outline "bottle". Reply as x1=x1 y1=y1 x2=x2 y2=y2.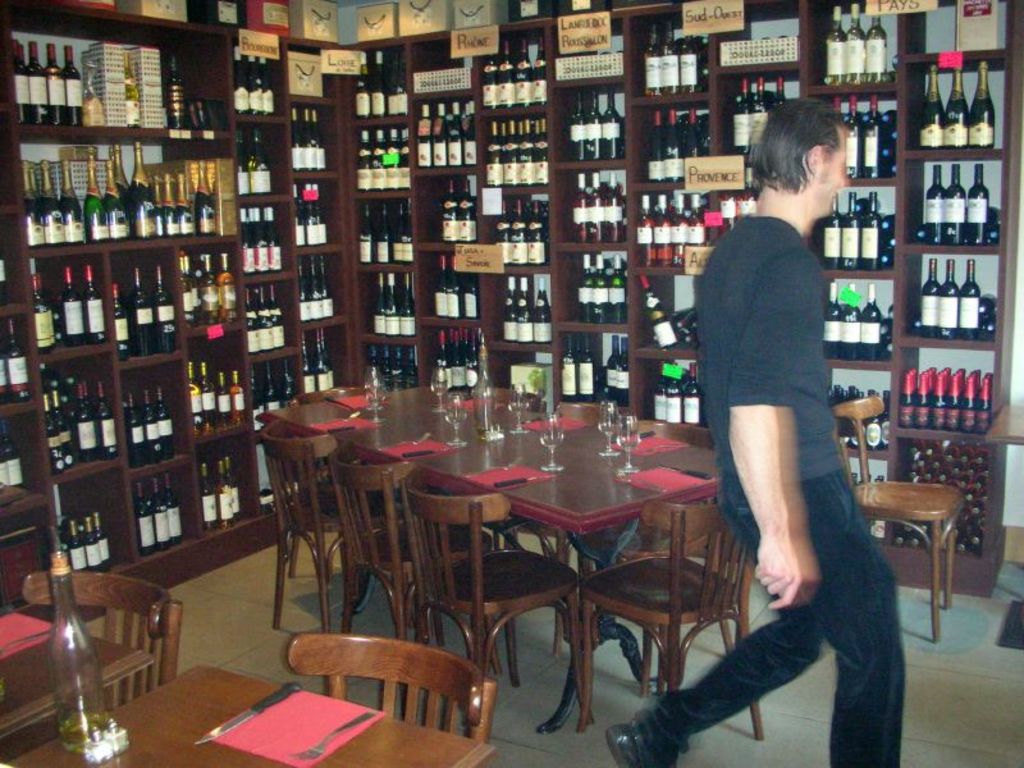
x1=913 y1=376 x2=933 y2=430.
